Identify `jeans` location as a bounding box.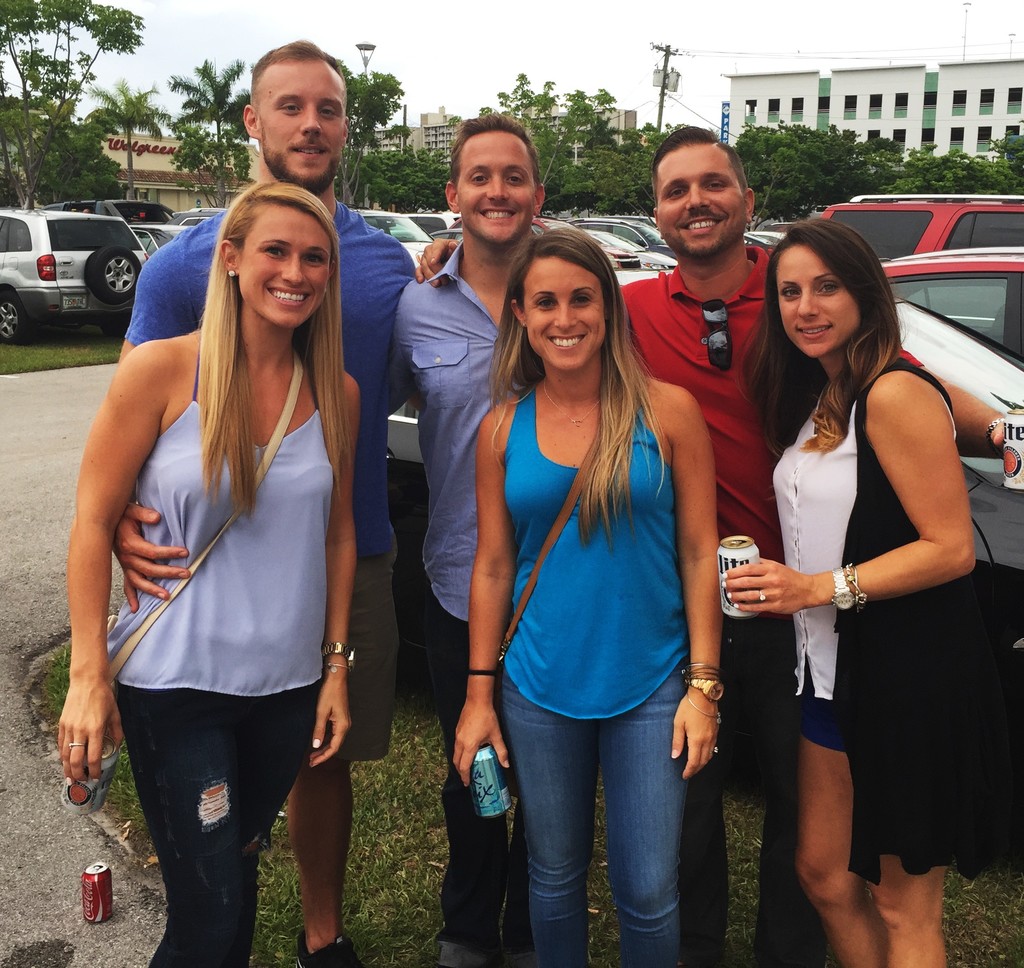
bbox=[751, 638, 831, 963].
